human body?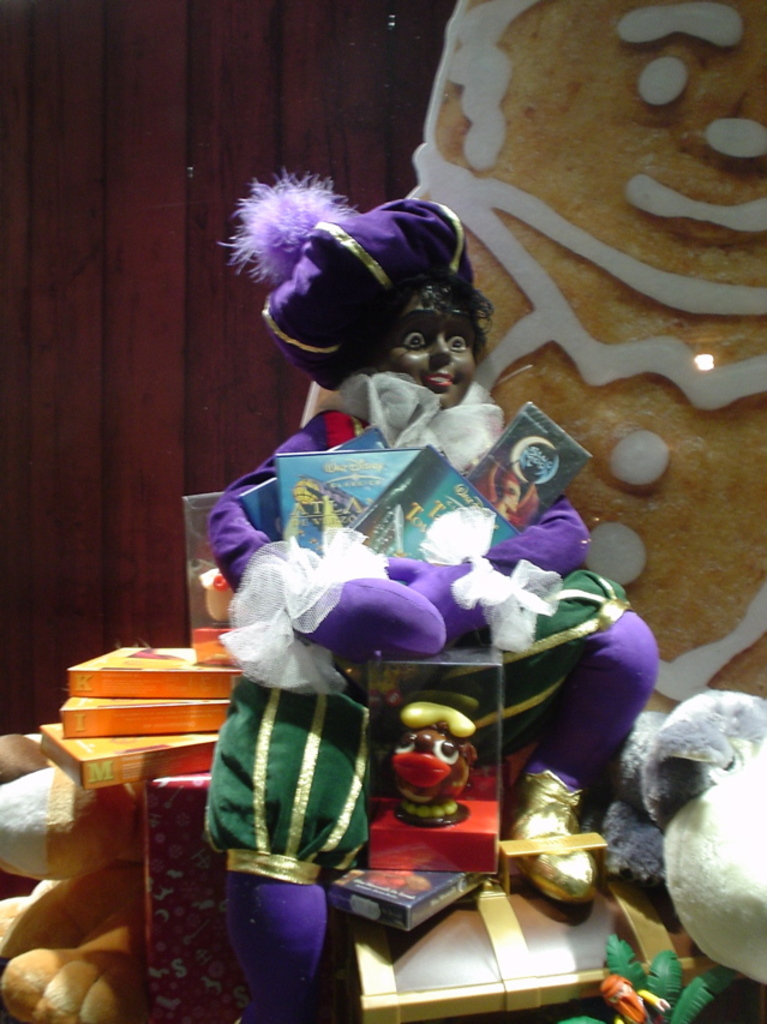
detection(204, 157, 657, 1023)
